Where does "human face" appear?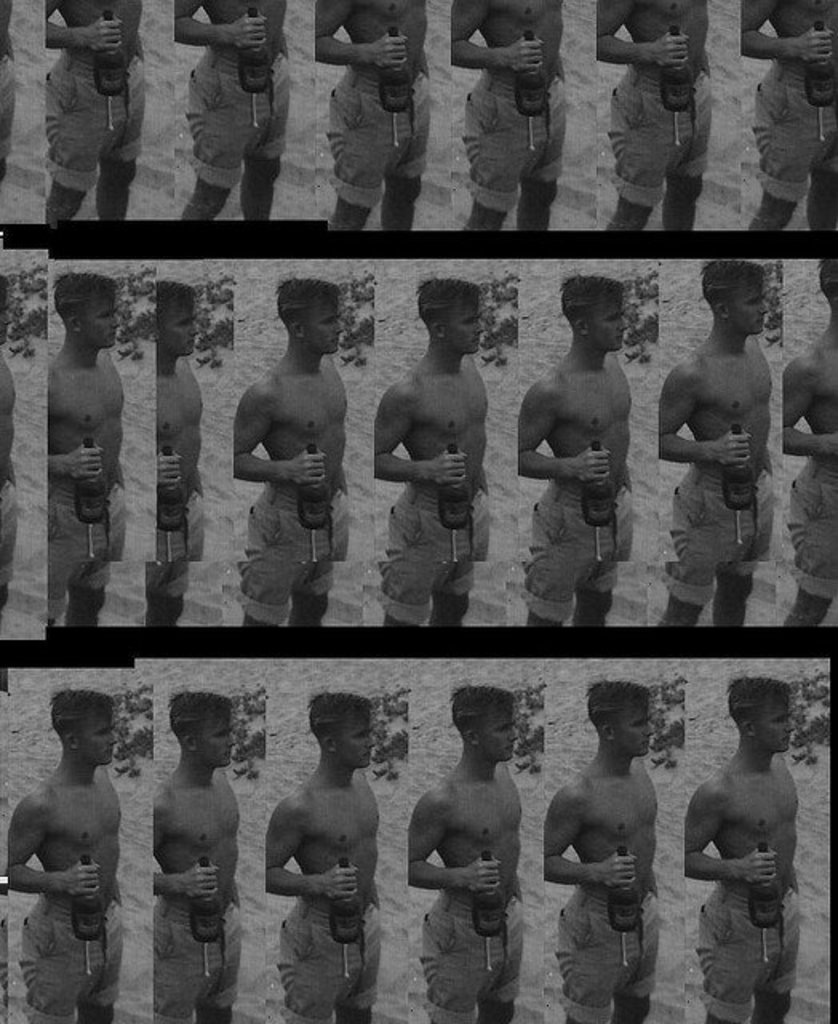
Appears at crop(80, 714, 117, 766).
